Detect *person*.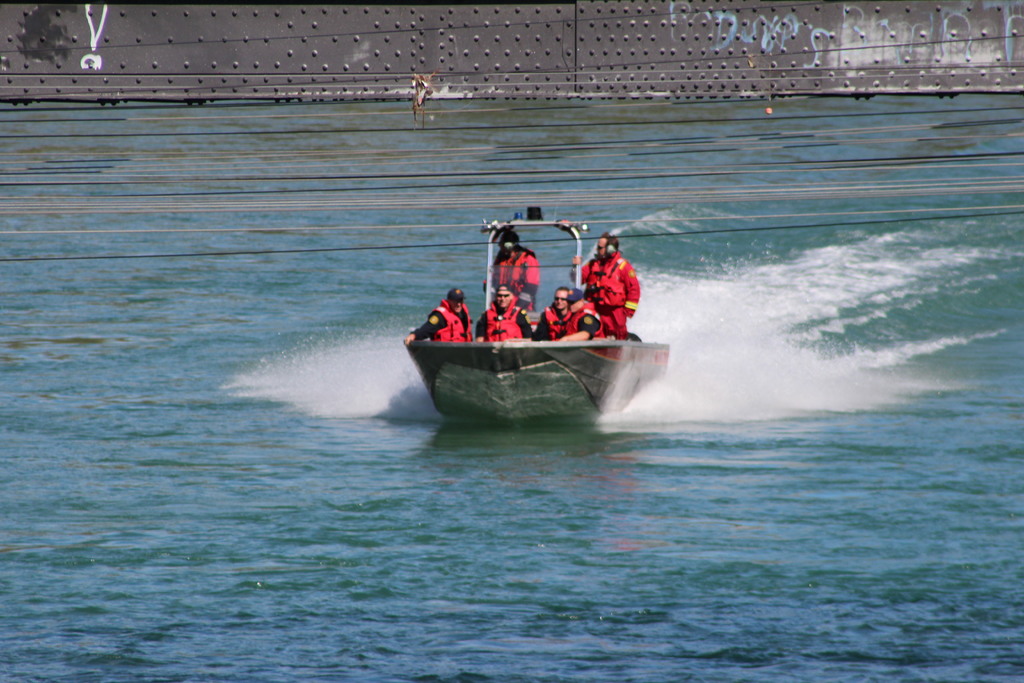
Detected at [x1=545, y1=290, x2=602, y2=349].
